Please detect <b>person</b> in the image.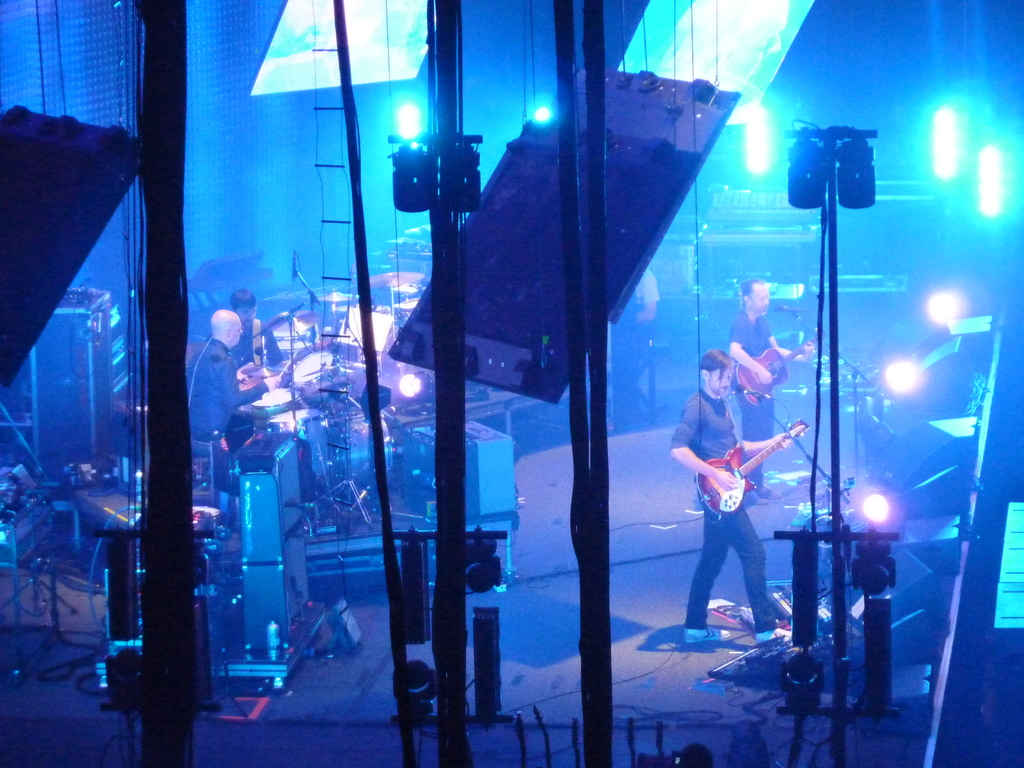
locate(184, 311, 292, 468).
